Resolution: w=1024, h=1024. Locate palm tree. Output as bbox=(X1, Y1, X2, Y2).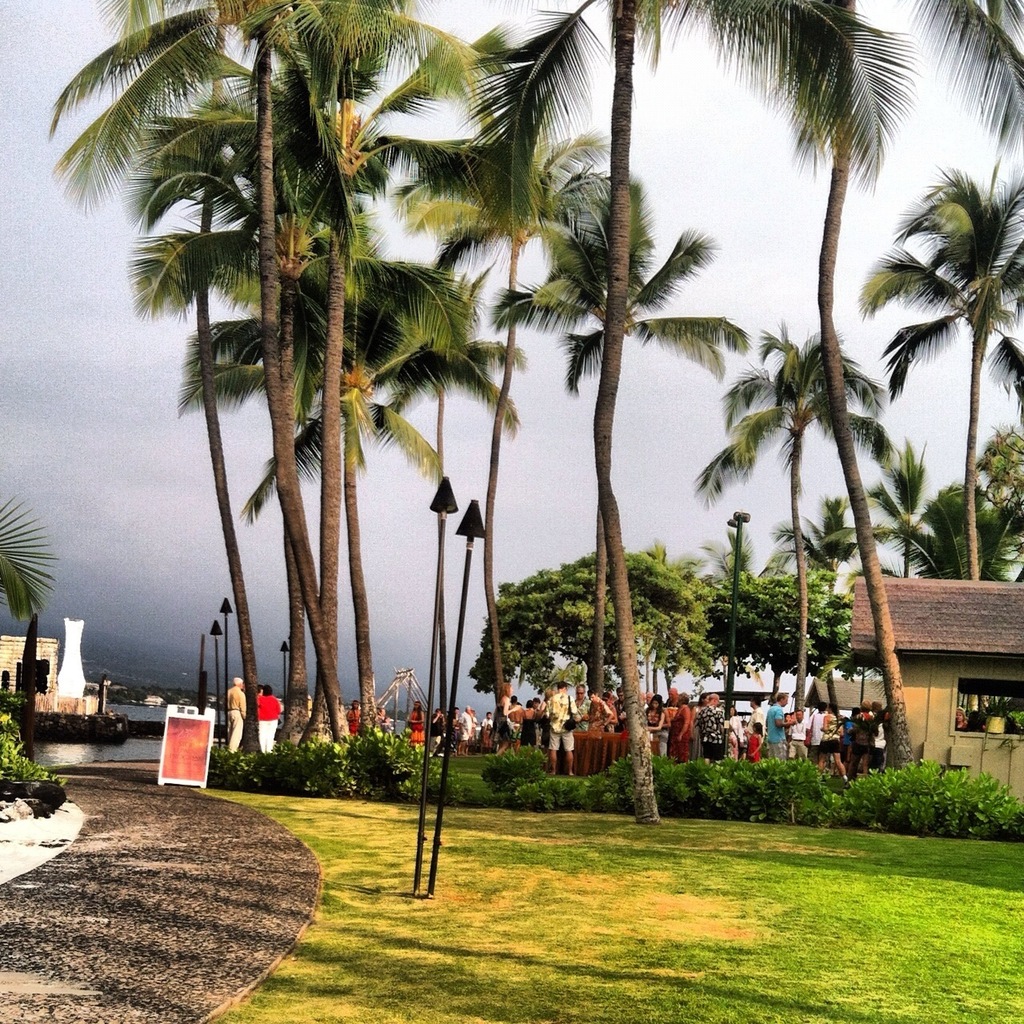
bbox=(451, 0, 913, 810).
